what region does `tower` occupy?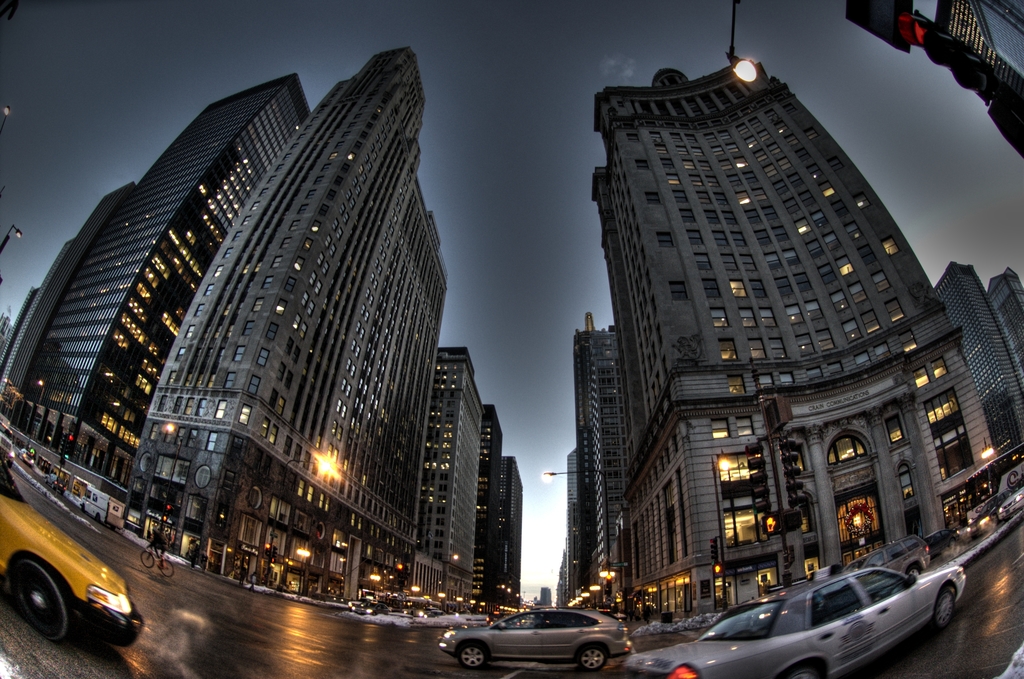
region(415, 347, 480, 576).
